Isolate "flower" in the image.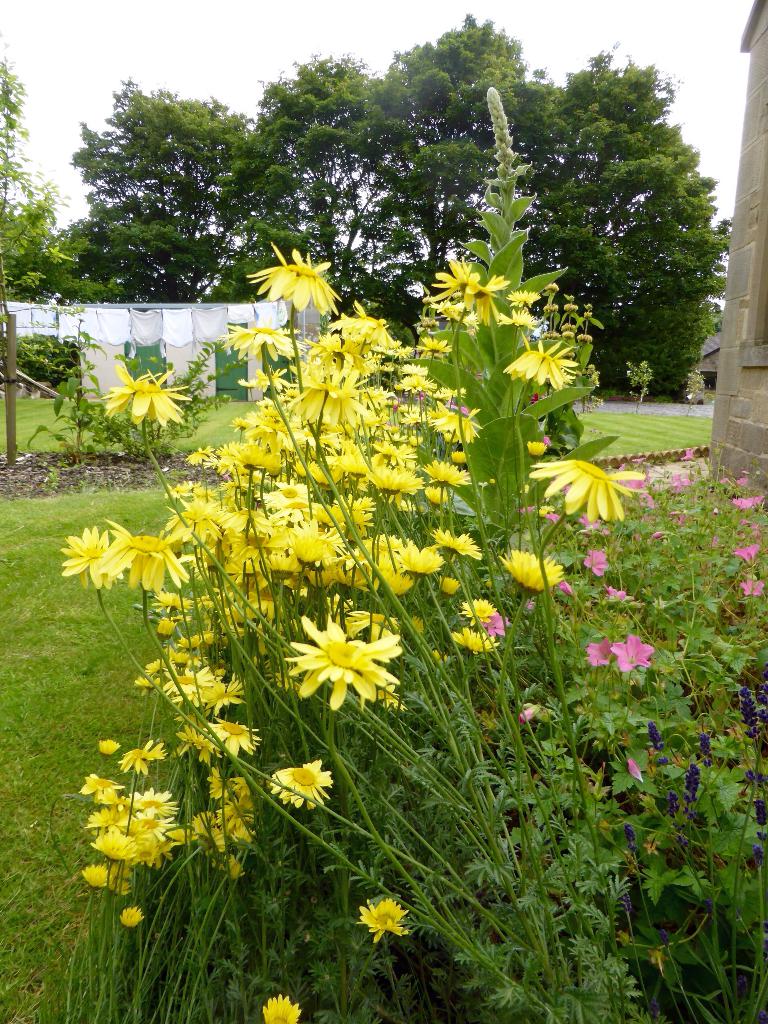
Isolated region: bbox=[497, 545, 567, 592].
